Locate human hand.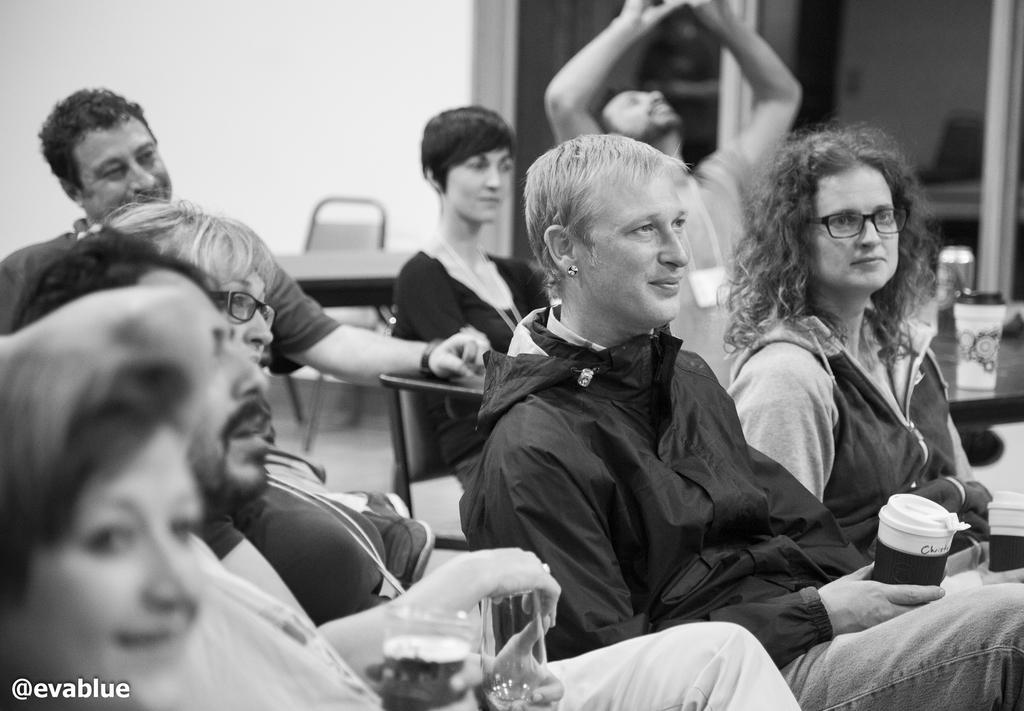
Bounding box: x1=974 y1=555 x2=1023 y2=585.
